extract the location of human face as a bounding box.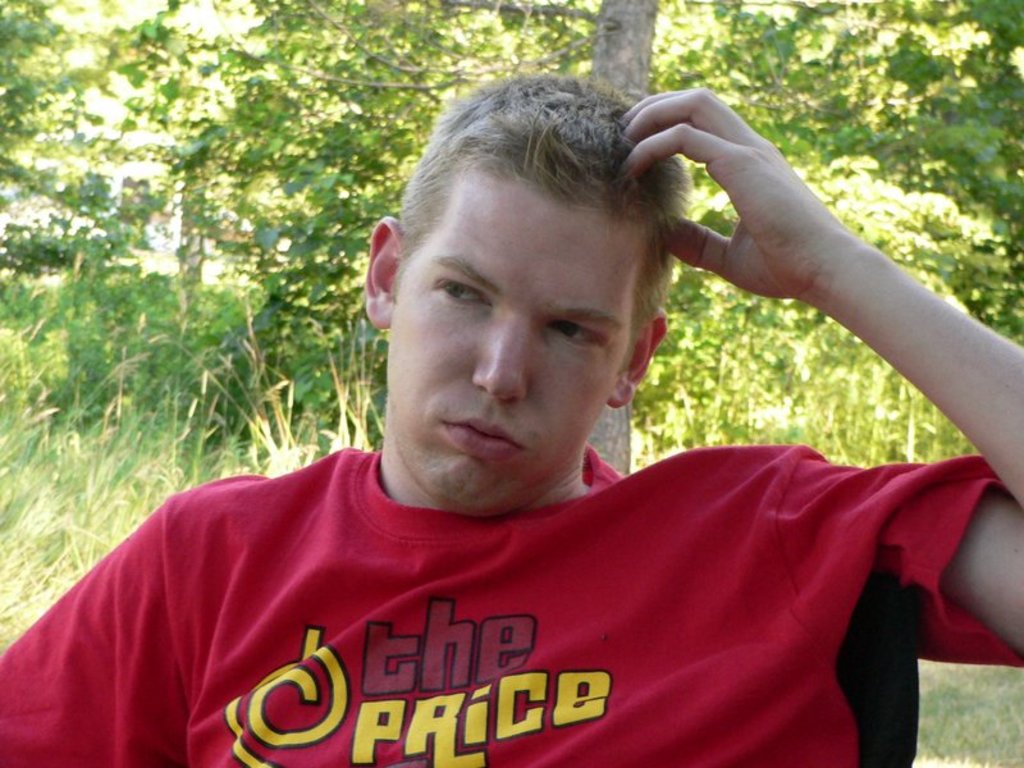
[x1=406, y1=164, x2=611, y2=521].
